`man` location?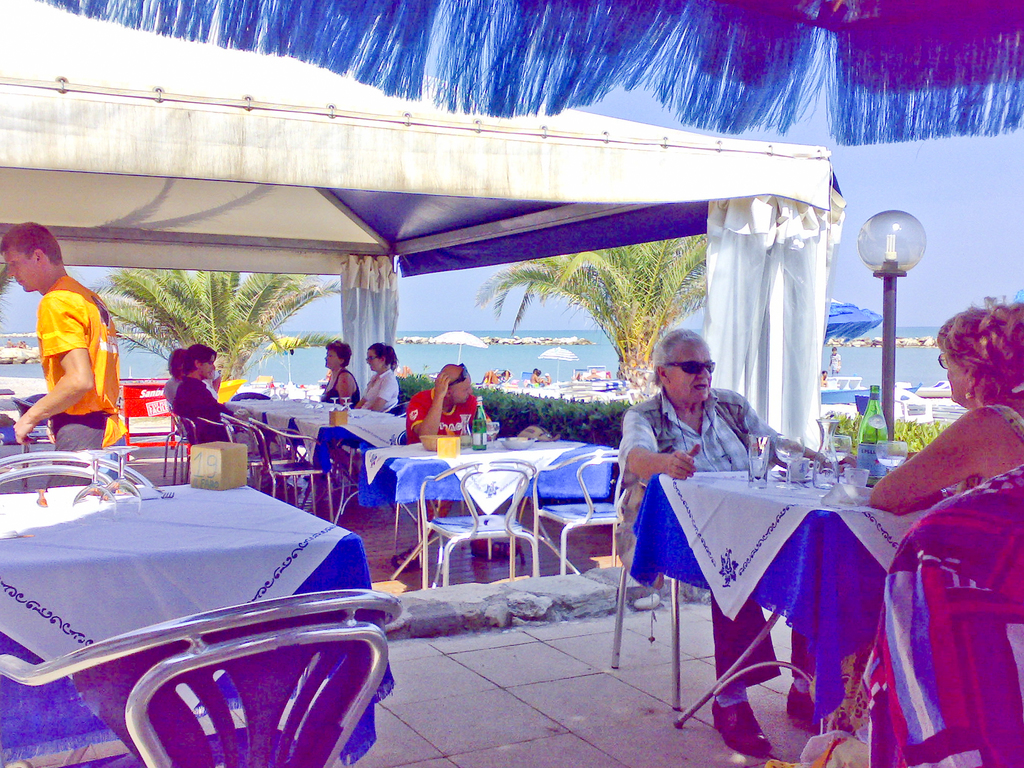
locate(6, 210, 125, 476)
